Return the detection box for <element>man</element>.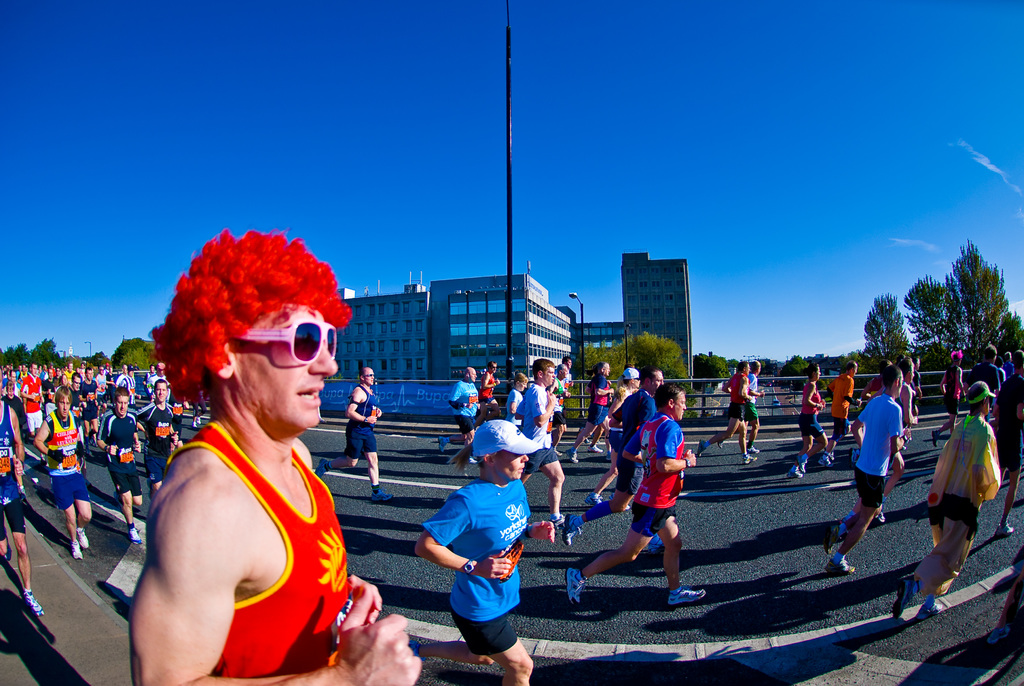
left=129, top=230, right=422, bottom=685.
